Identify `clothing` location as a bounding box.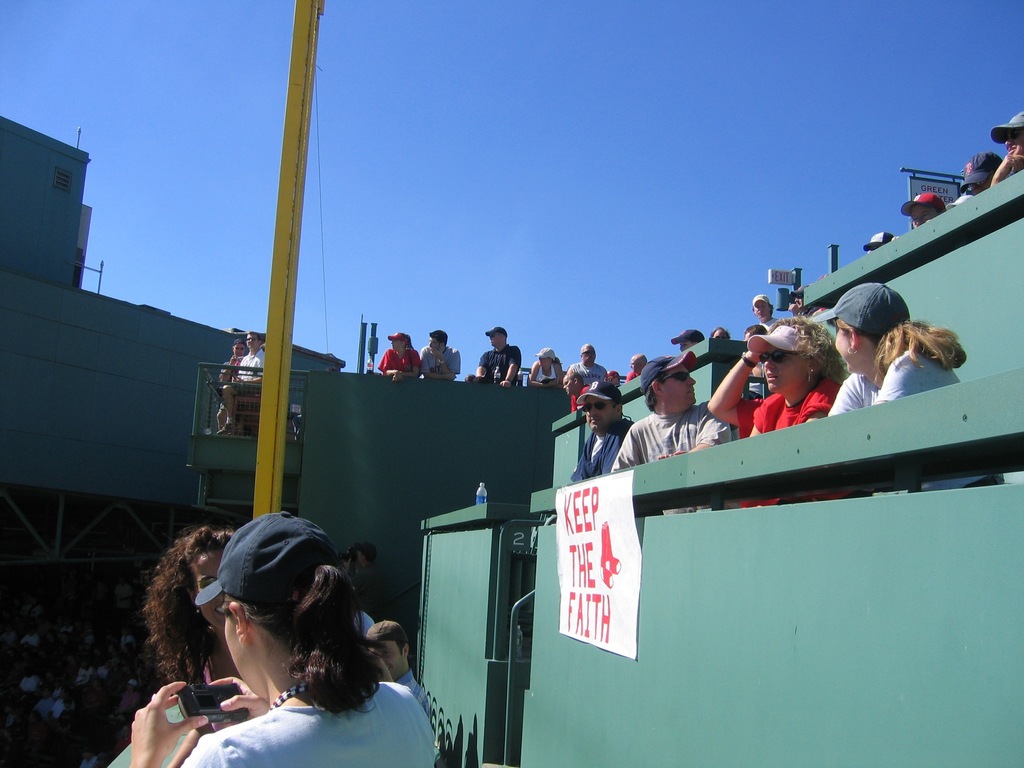
625, 369, 641, 382.
